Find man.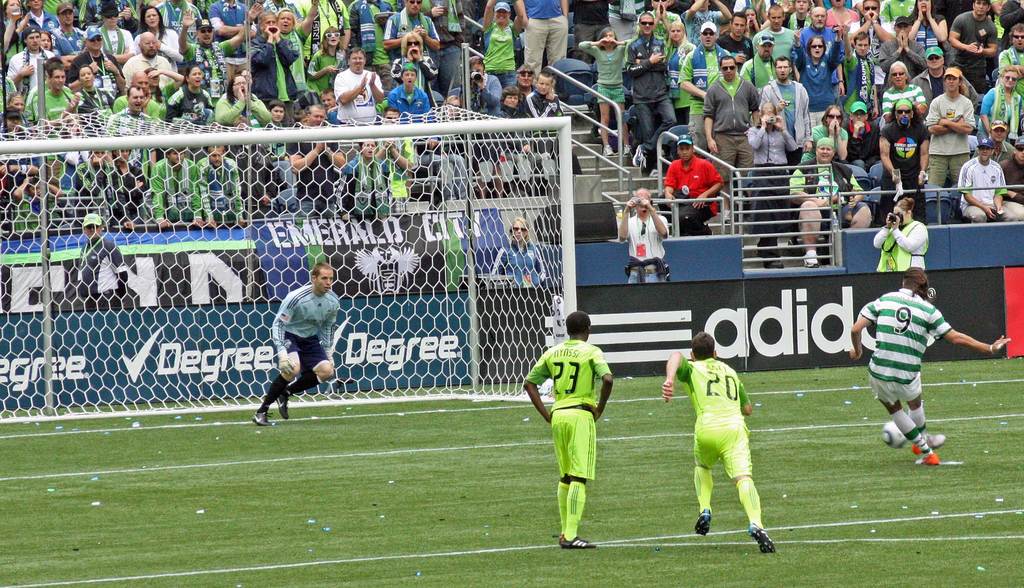
[x1=390, y1=28, x2=438, y2=107].
